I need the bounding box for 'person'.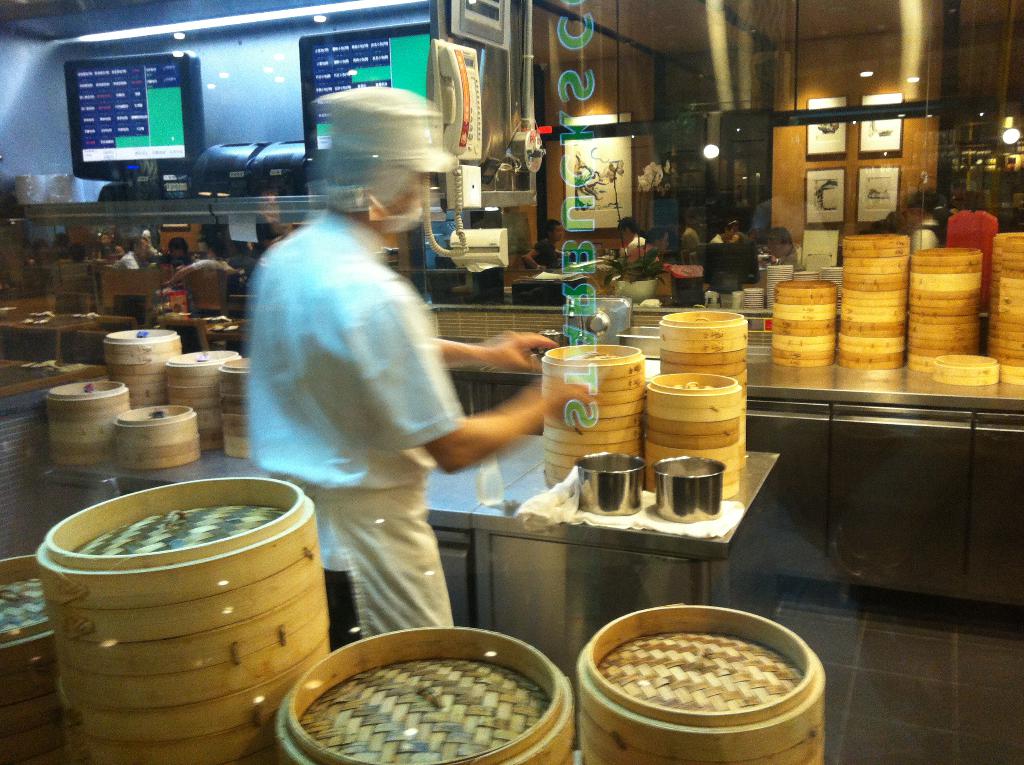
Here it is: [left=237, top=176, right=516, bottom=702].
